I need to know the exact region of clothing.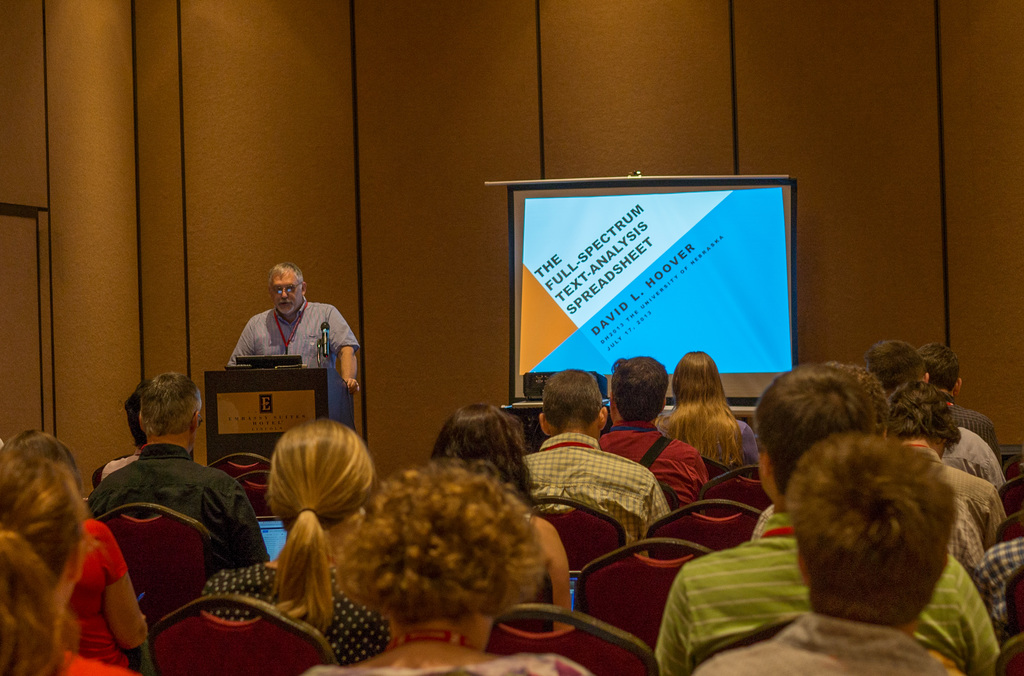
Region: bbox=(223, 298, 364, 436).
